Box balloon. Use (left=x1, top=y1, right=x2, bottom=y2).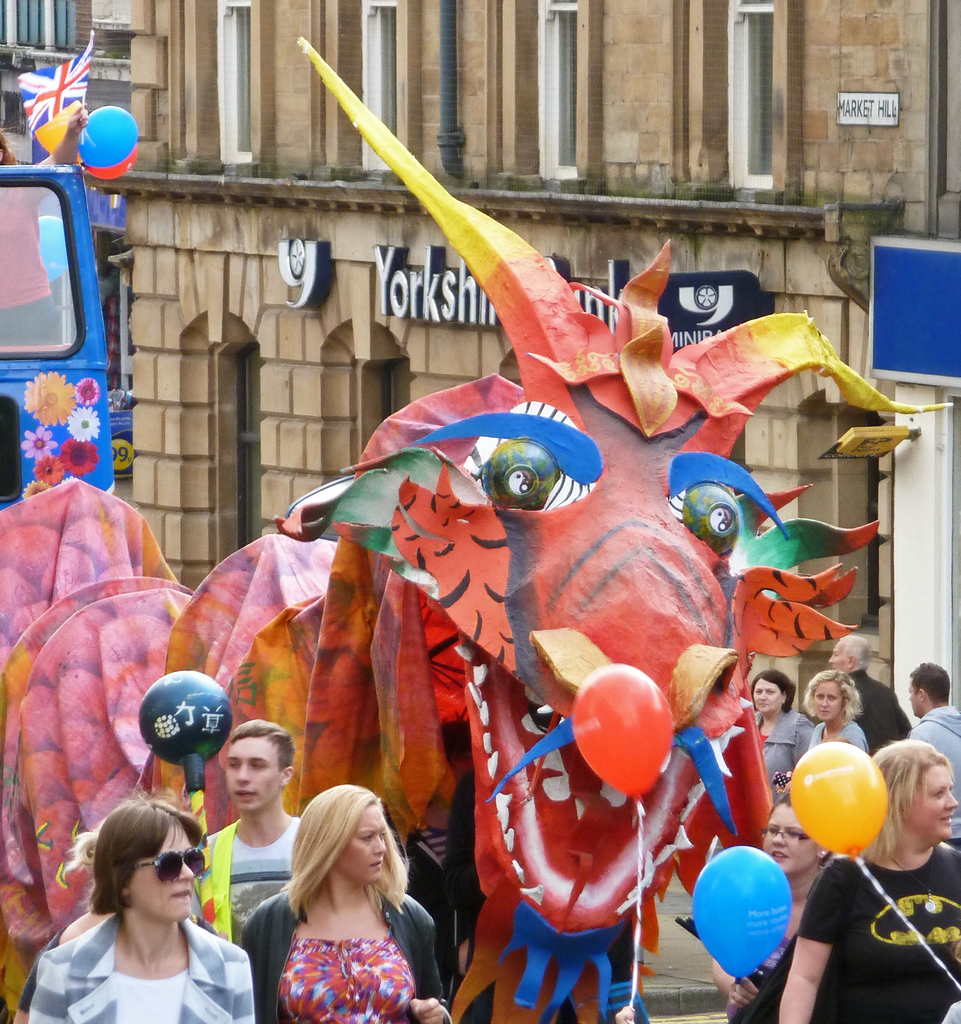
(left=81, top=105, right=139, bottom=167).
